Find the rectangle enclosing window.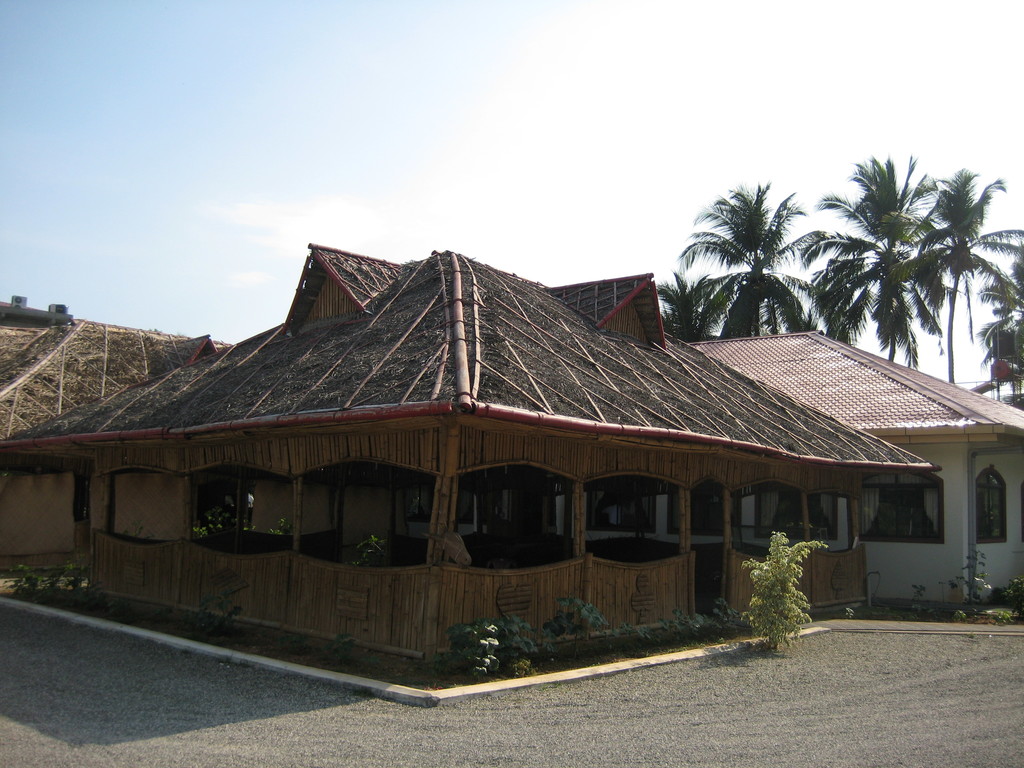
select_region(586, 487, 657, 534).
